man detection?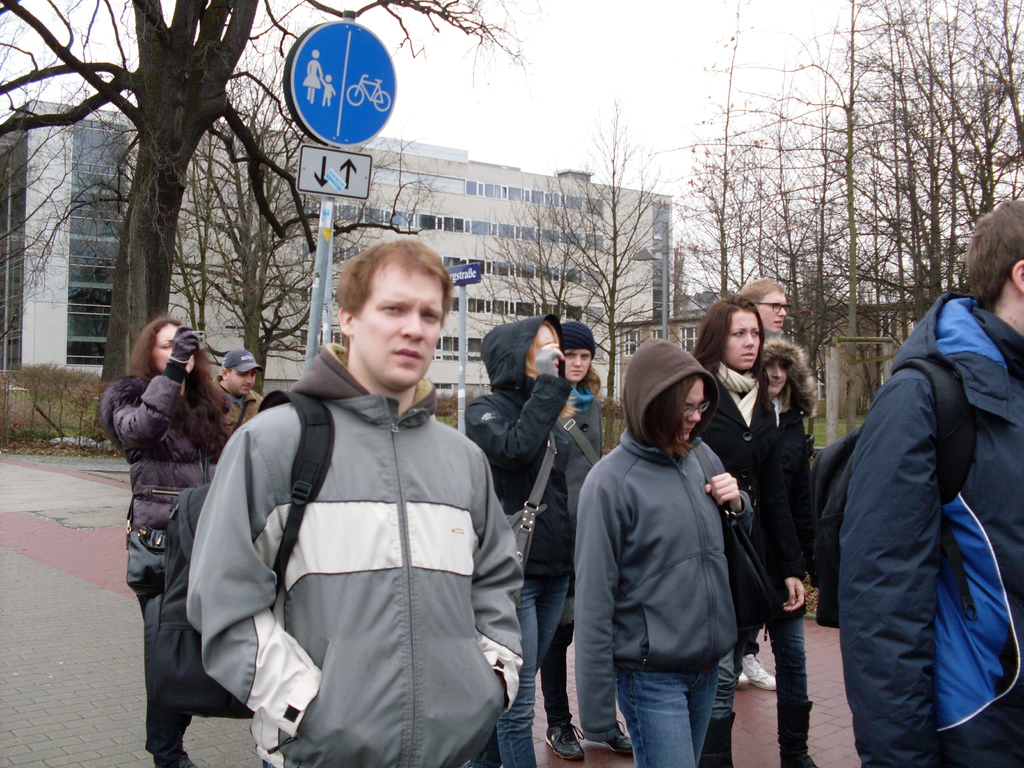
pyautogui.locateOnScreen(209, 342, 266, 442)
